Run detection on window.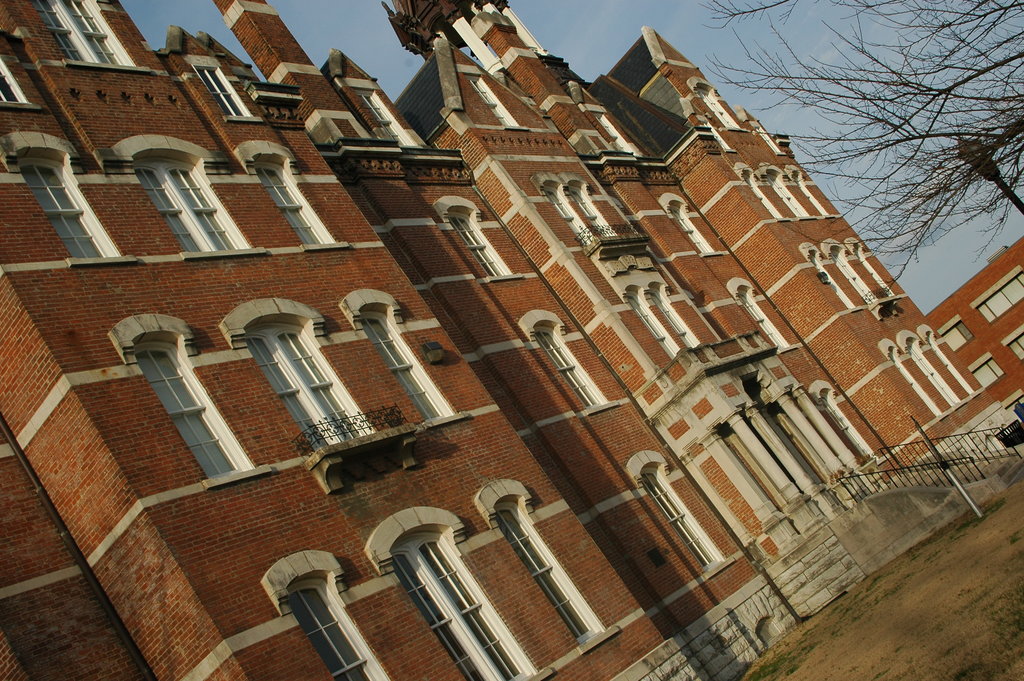
Result: box=[101, 129, 268, 259].
